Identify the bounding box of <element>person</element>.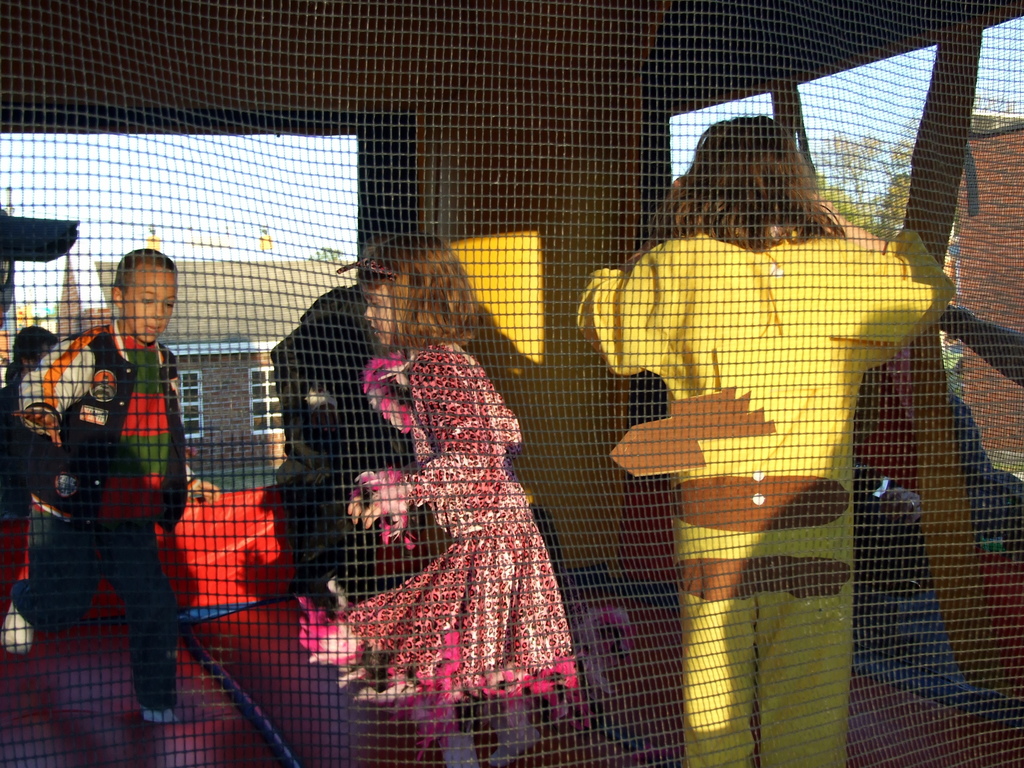
[x1=33, y1=221, x2=191, y2=740].
